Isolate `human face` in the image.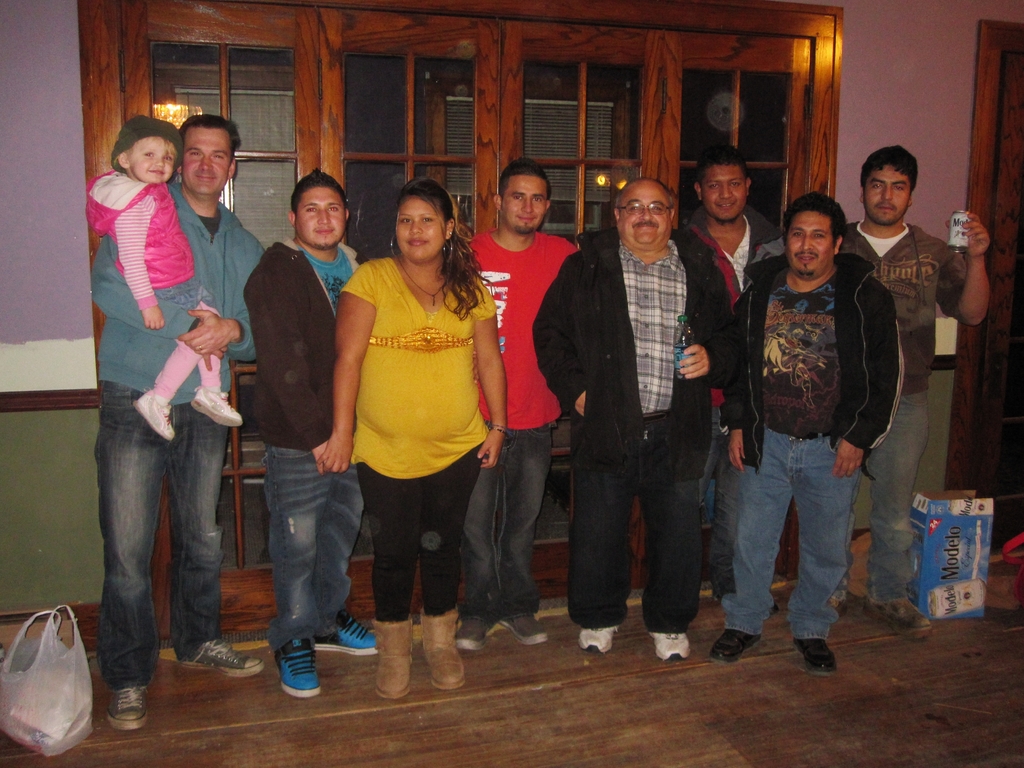
Isolated region: detection(861, 163, 915, 224).
